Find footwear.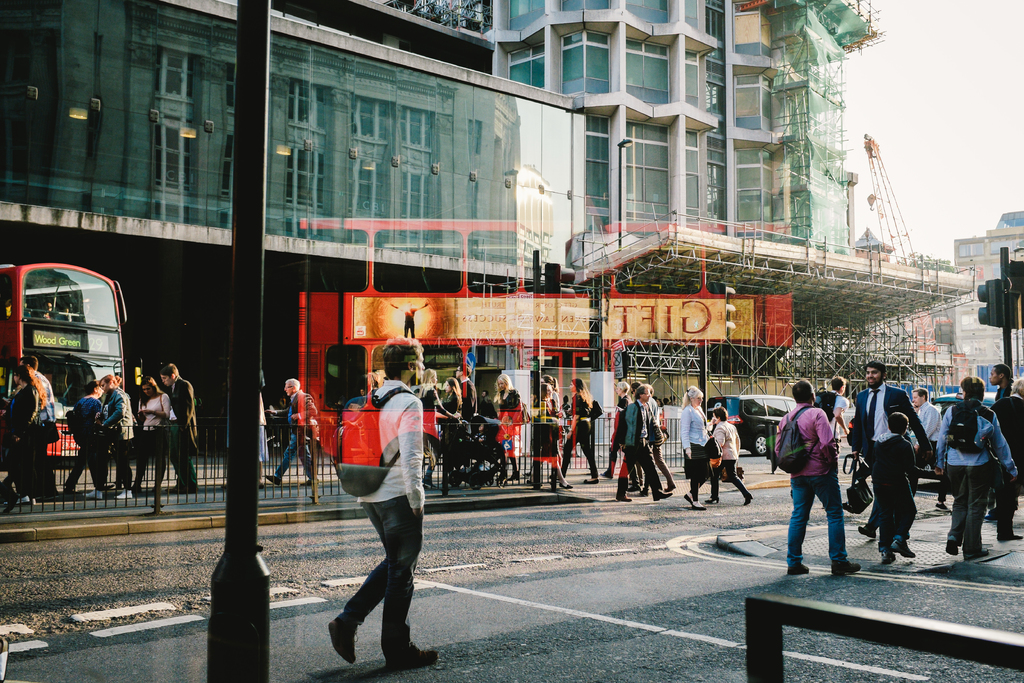
116/484/138/500.
